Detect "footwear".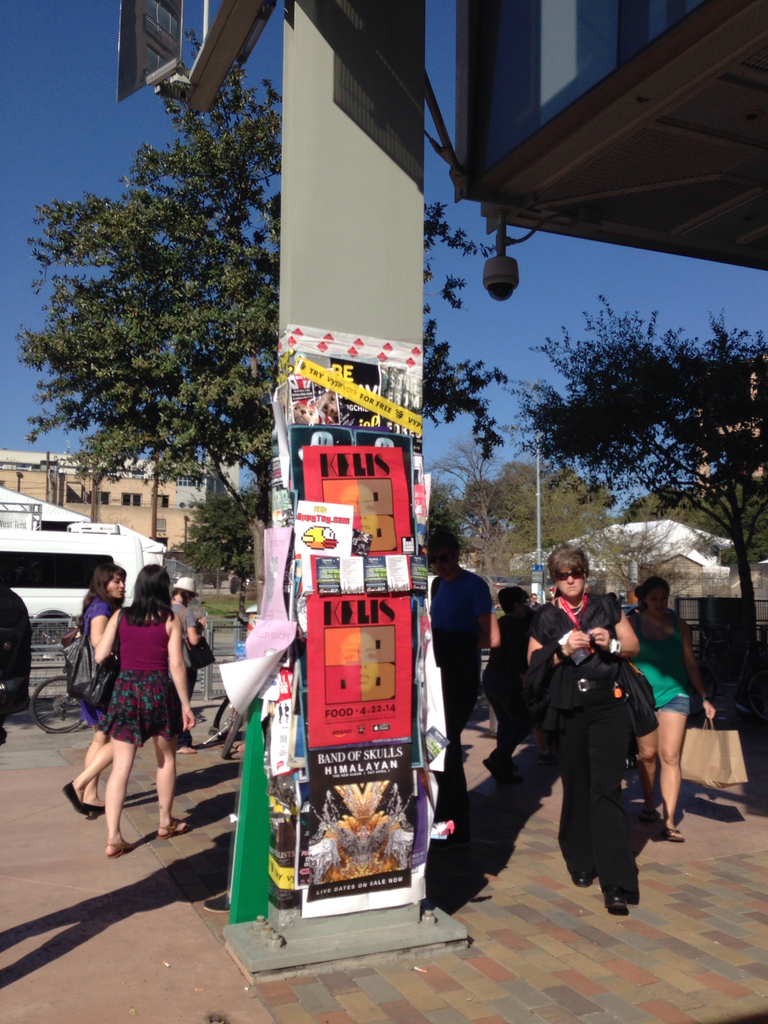
Detected at (107,835,133,854).
